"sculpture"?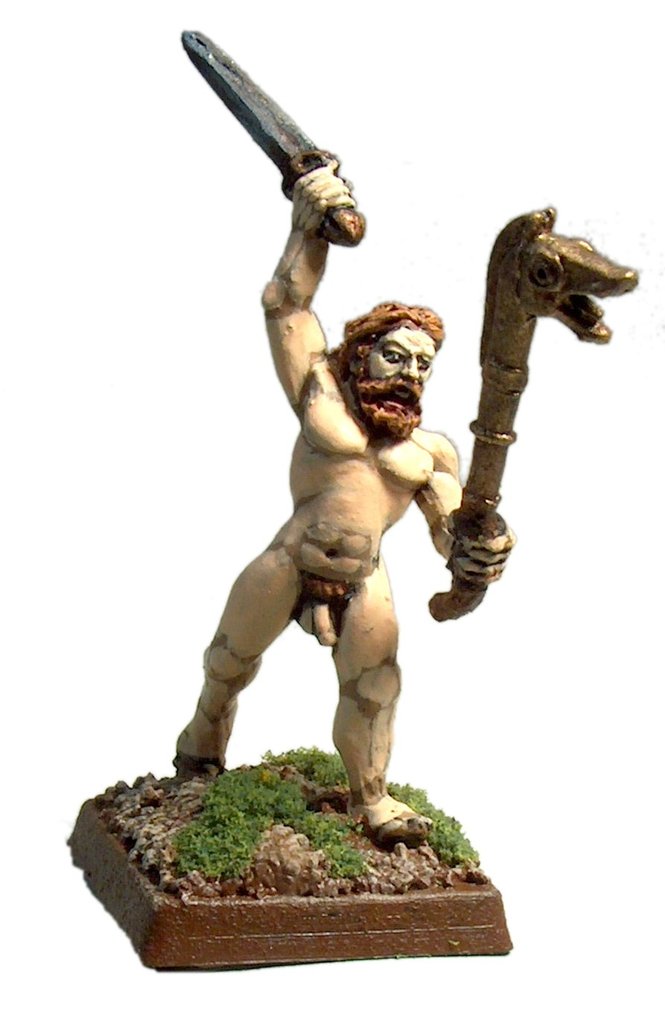
<box>177,23,643,834</box>
